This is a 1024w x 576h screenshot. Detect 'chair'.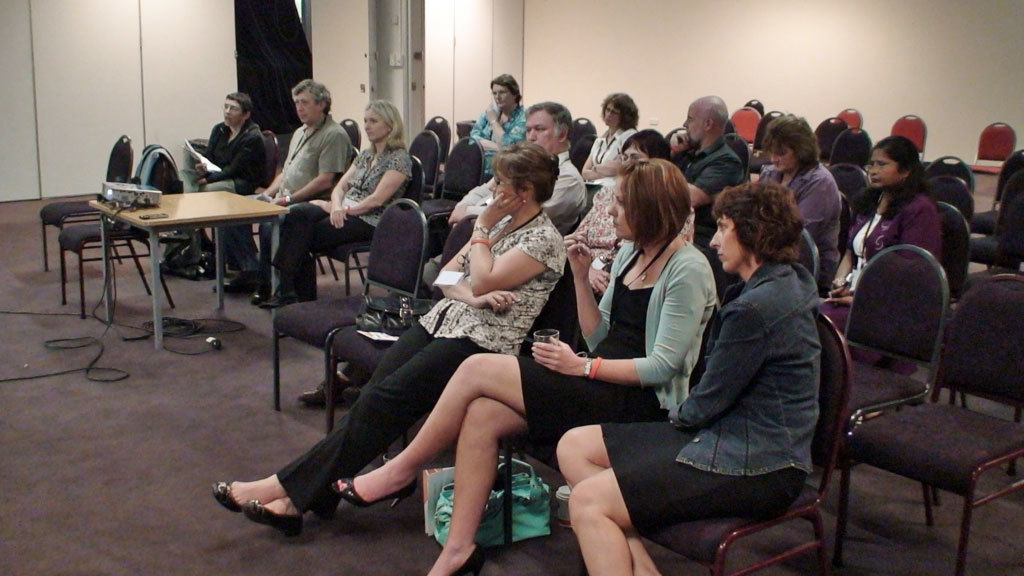
[left=834, top=104, right=863, bottom=134].
